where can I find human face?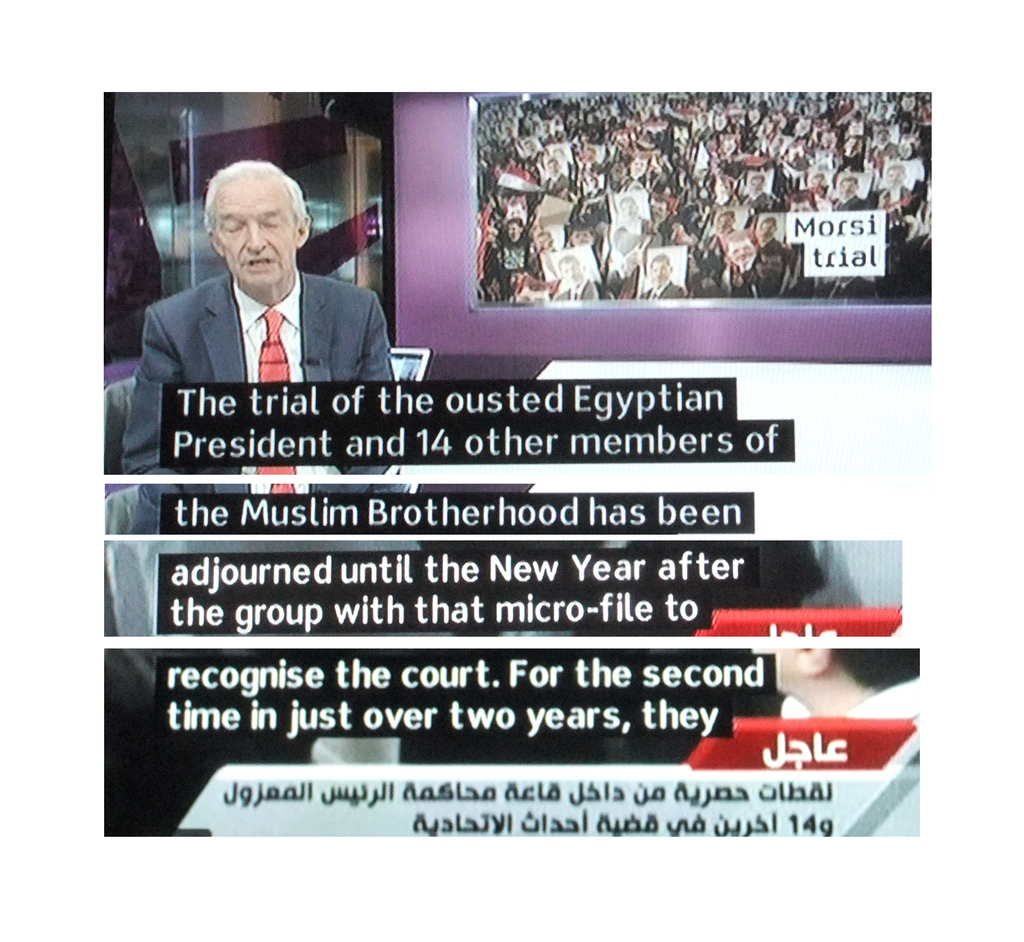
You can find it at x1=728 y1=238 x2=752 y2=264.
